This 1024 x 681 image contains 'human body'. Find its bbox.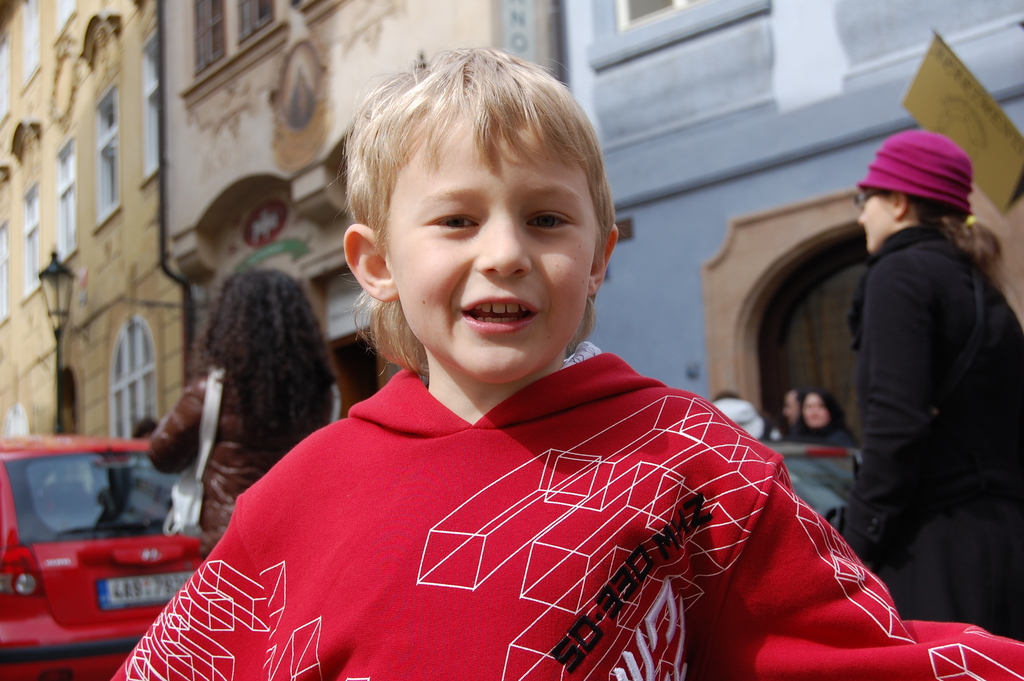
[x1=147, y1=267, x2=338, y2=555].
